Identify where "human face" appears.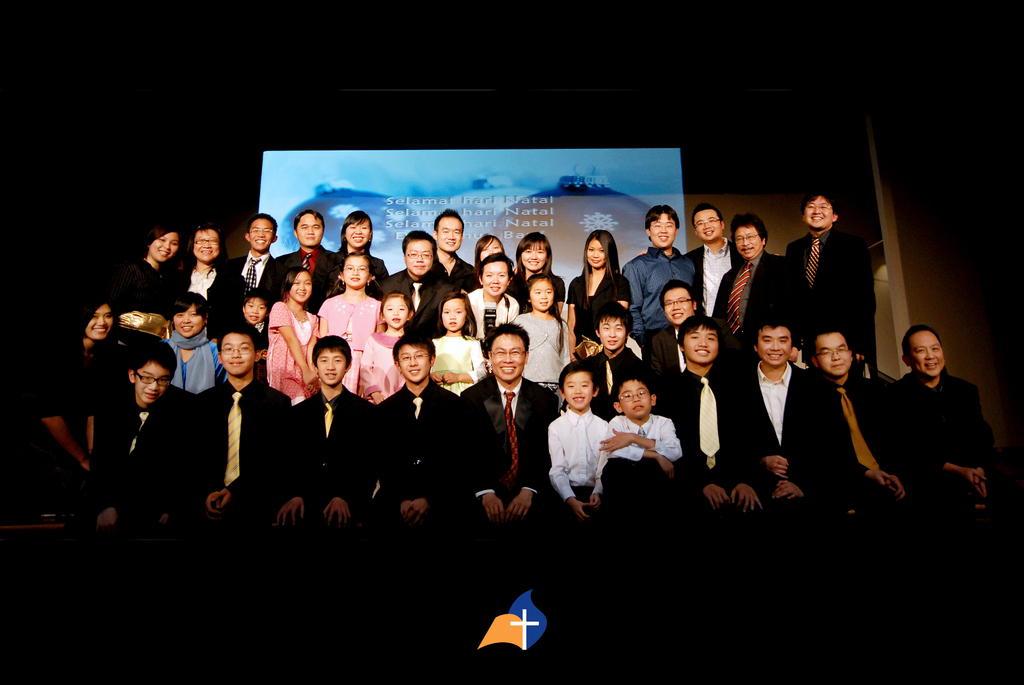
Appears at {"x1": 803, "y1": 196, "x2": 831, "y2": 228}.
